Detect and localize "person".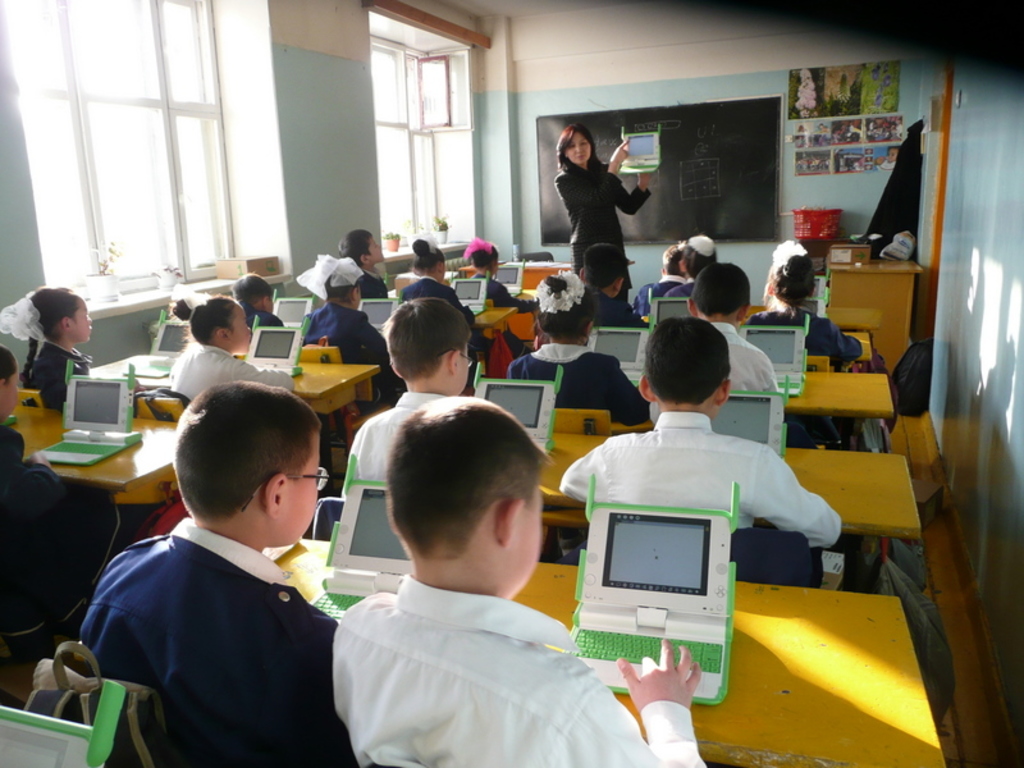
Localized at BBox(745, 234, 864, 355).
